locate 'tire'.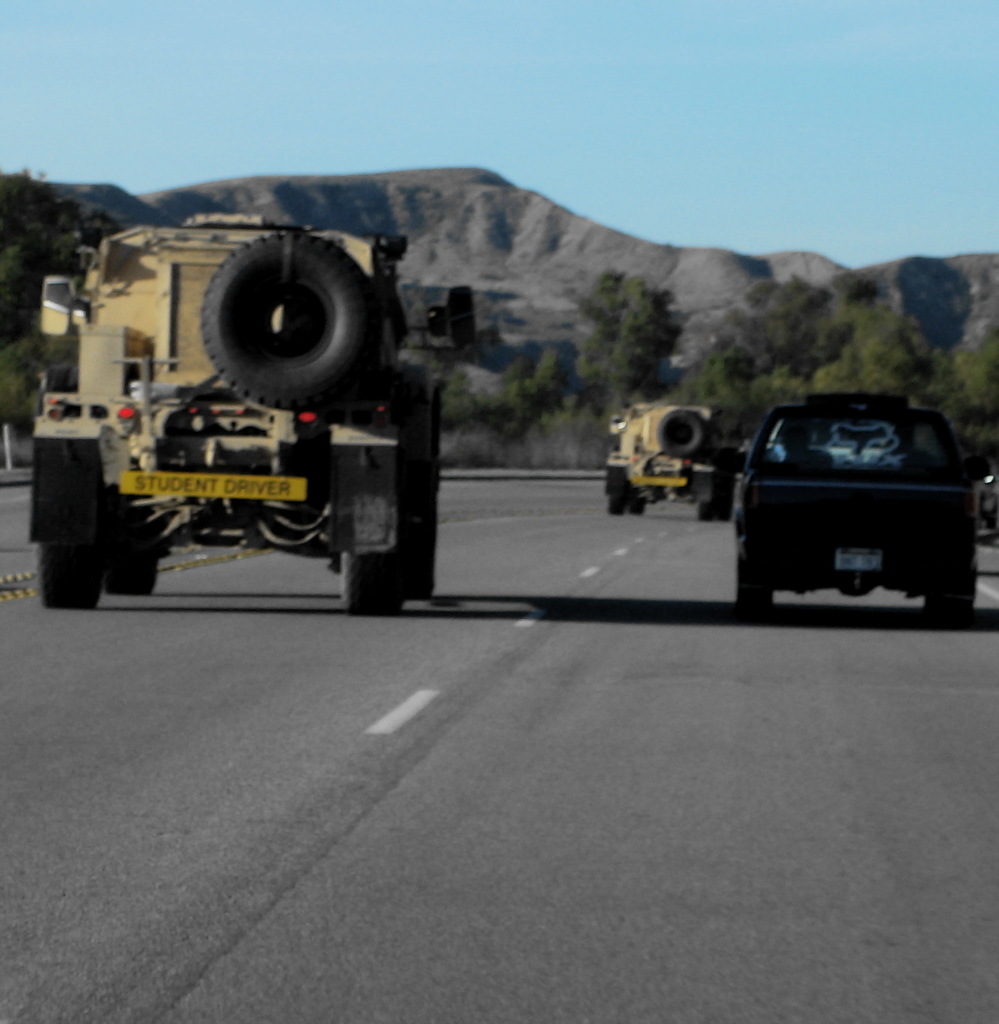
Bounding box: bbox=[718, 492, 736, 522].
